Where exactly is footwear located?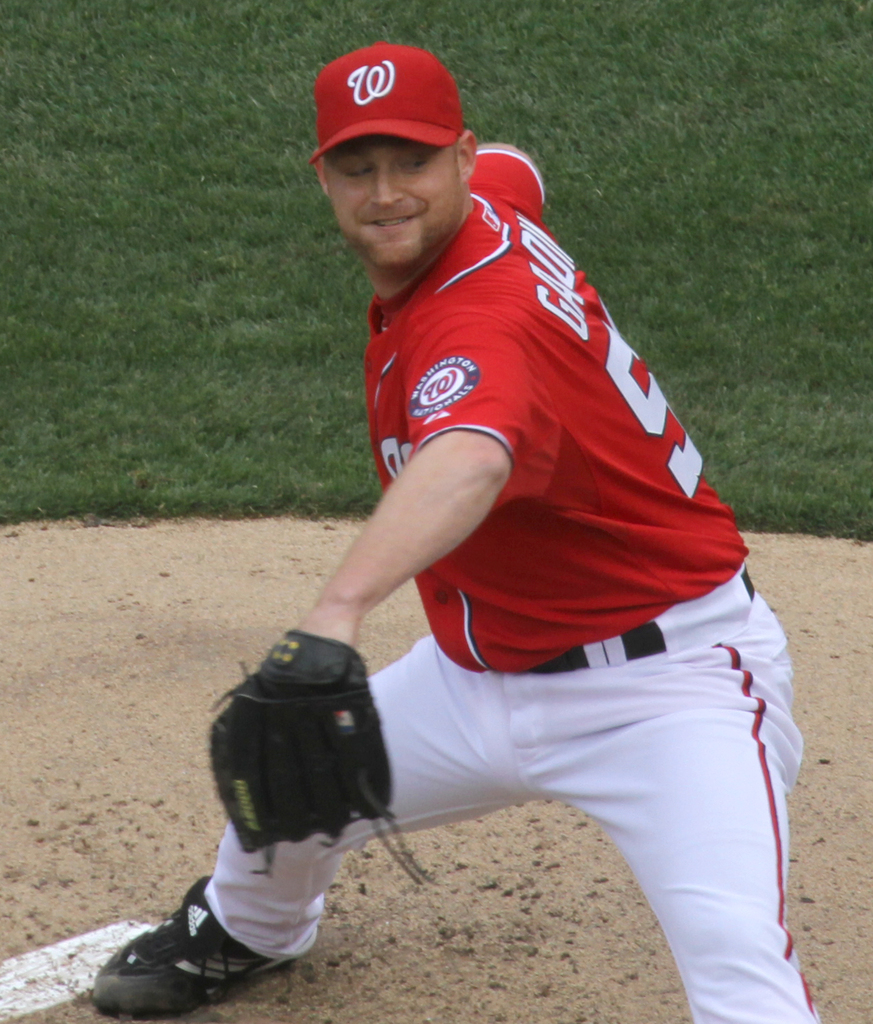
Its bounding box is [107, 897, 251, 1000].
